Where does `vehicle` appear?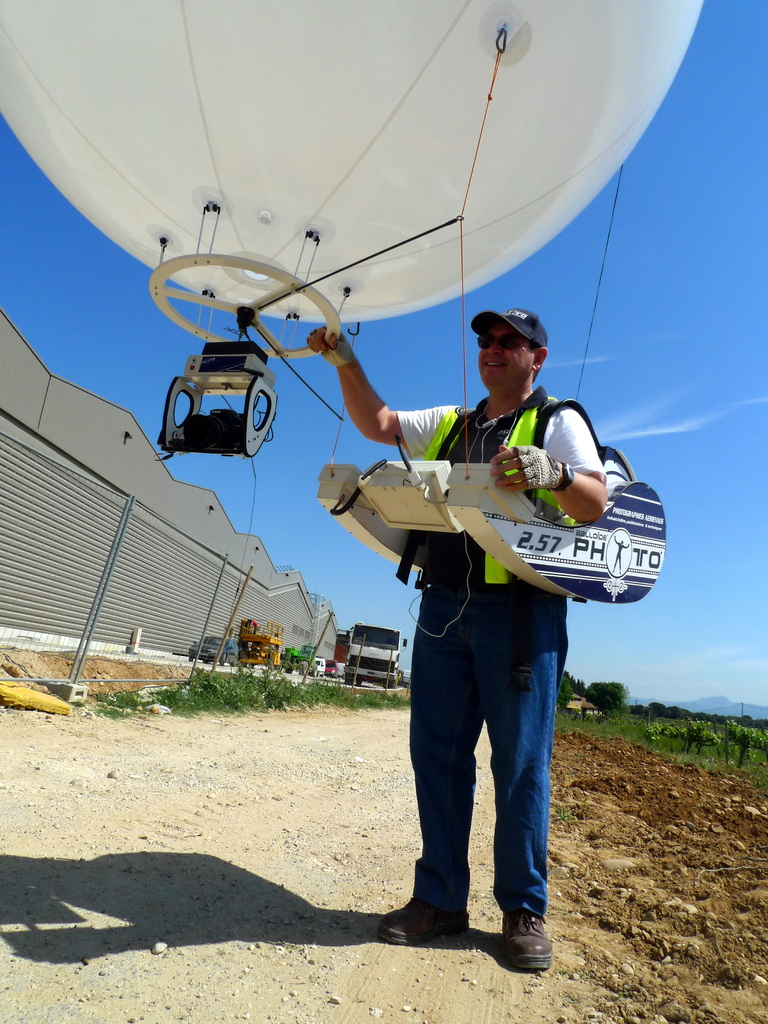
Appears at {"x1": 303, "y1": 652, "x2": 349, "y2": 680}.
